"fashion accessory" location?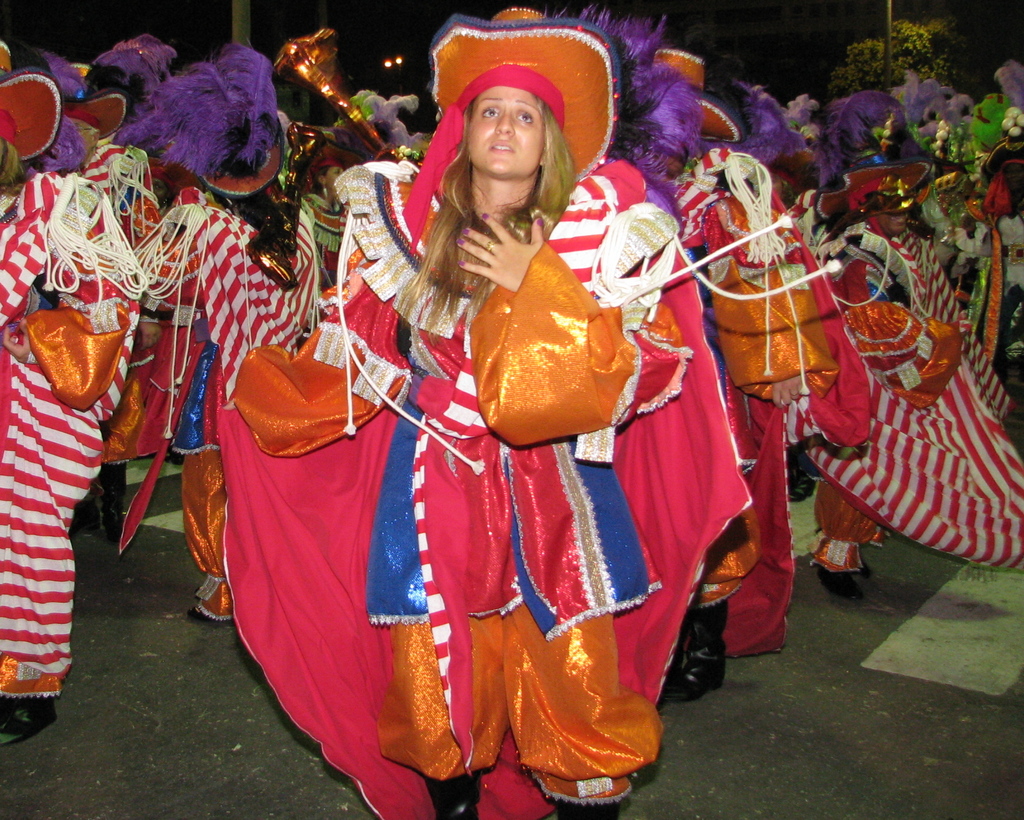
{"left": 123, "top": 42, "right": 280, "bottom": 207}
